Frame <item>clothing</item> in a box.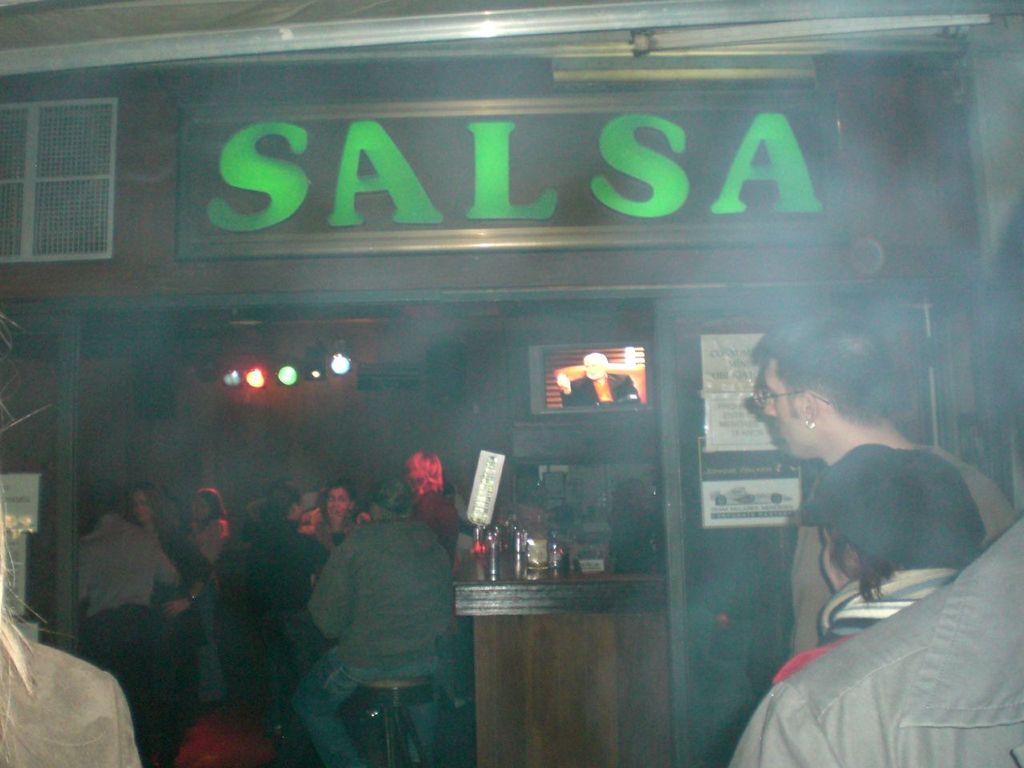
BBox(286, 497, 472, 729).
